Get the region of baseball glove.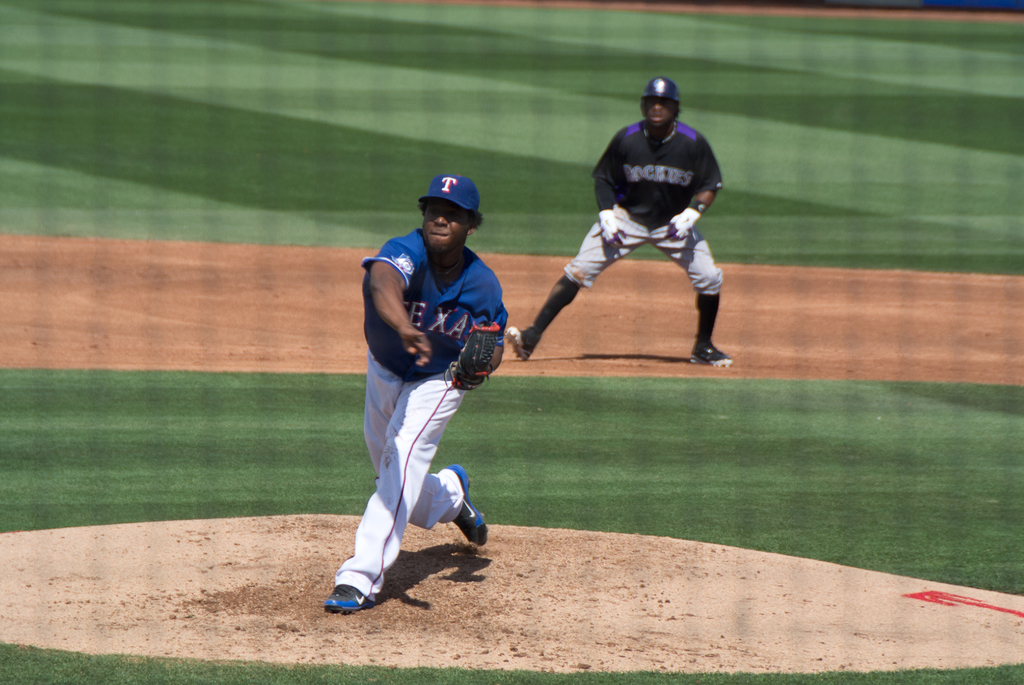
(443, 327, 499, 393).
